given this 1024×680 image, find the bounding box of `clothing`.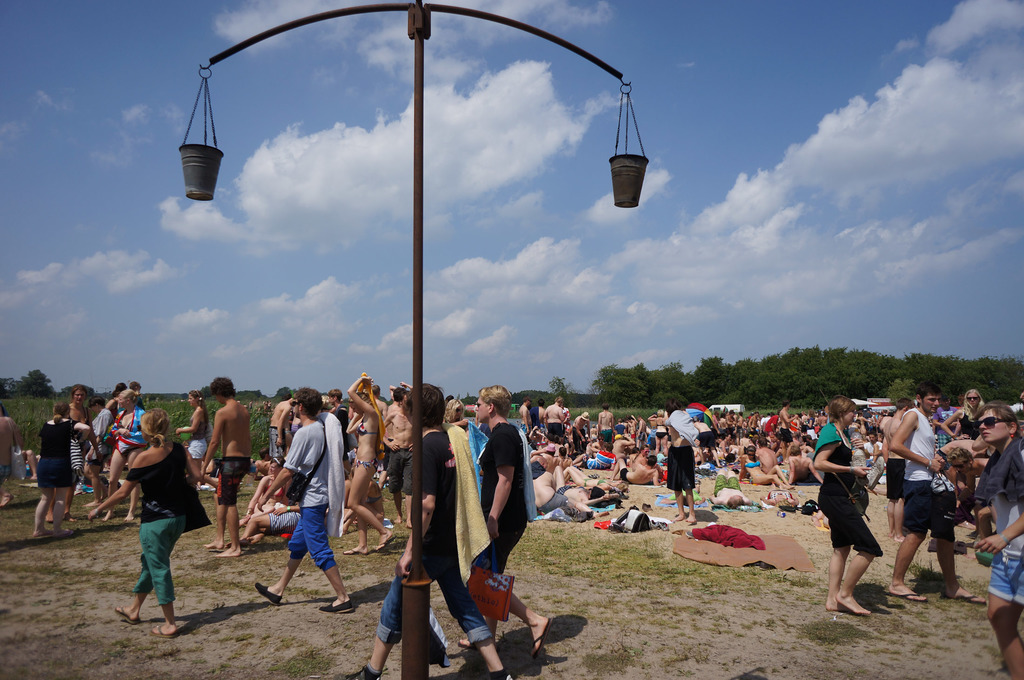
x1=114, y1=404, x2=141, y2=454.
